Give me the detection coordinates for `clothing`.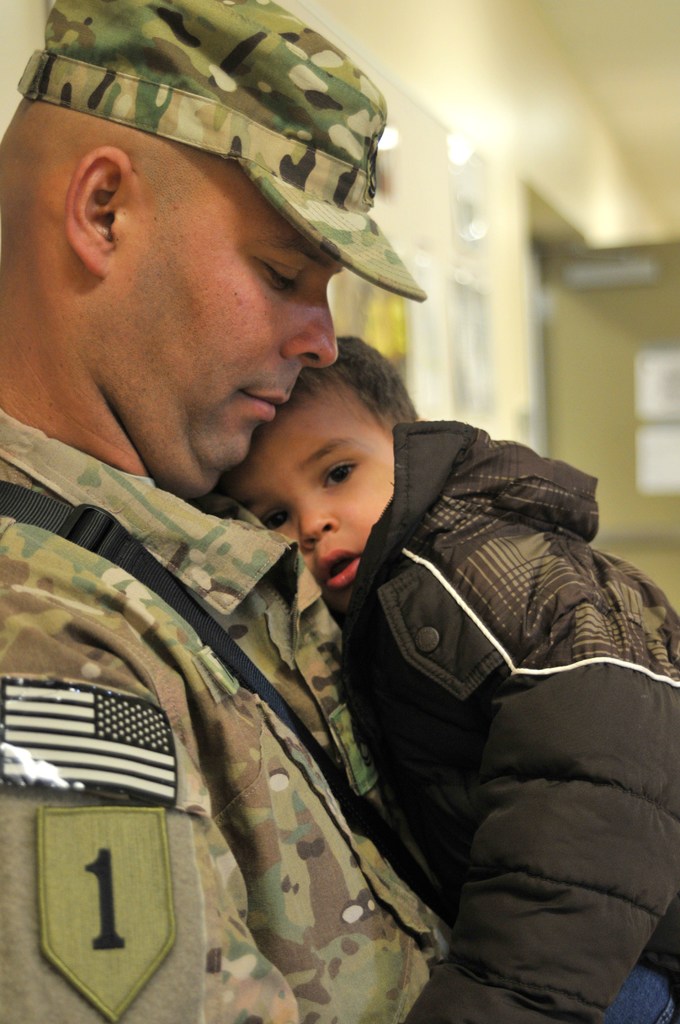
x1=345, y1=424, x2=679, y2=1018.
